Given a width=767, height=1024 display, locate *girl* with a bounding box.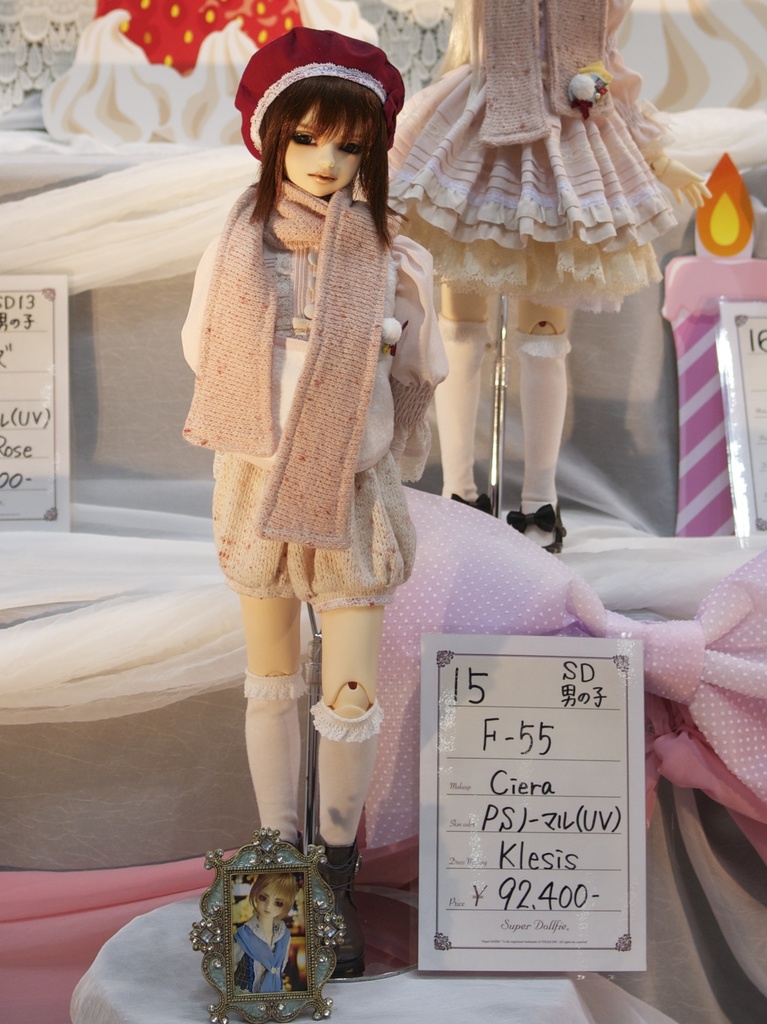
Located: Rect(223, 865, 303, 998).
